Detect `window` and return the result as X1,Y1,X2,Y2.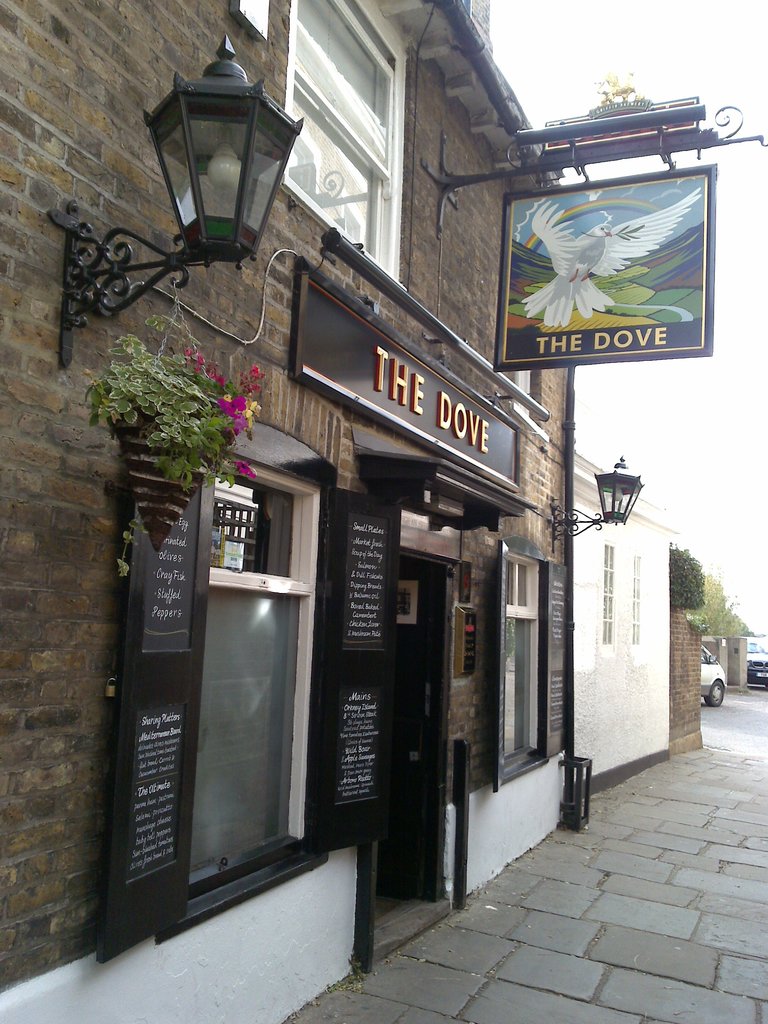
285,0,413,287.
